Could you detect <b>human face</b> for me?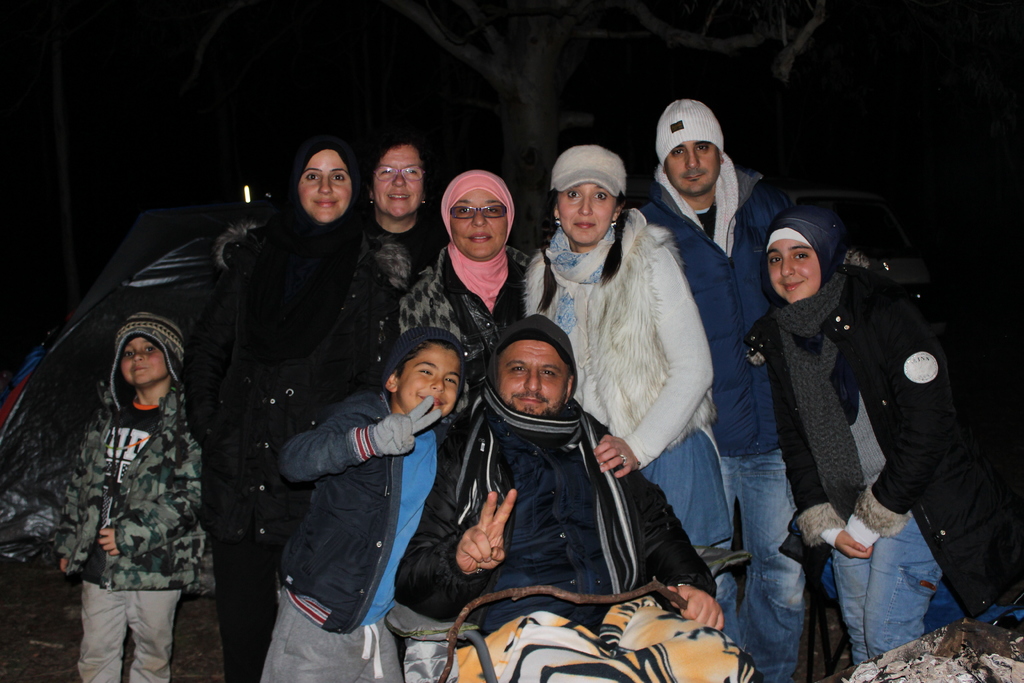
Detection result: <bbox>295, 151, 354, 227</bbox>.
